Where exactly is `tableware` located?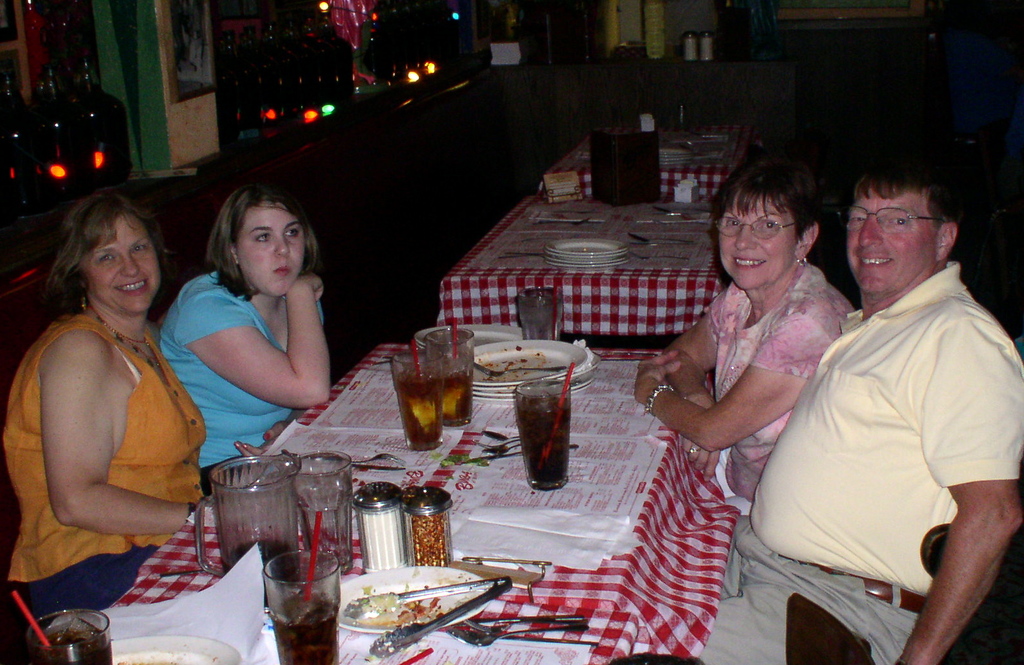
Its bounding box is (507, 249, 544, 260).
